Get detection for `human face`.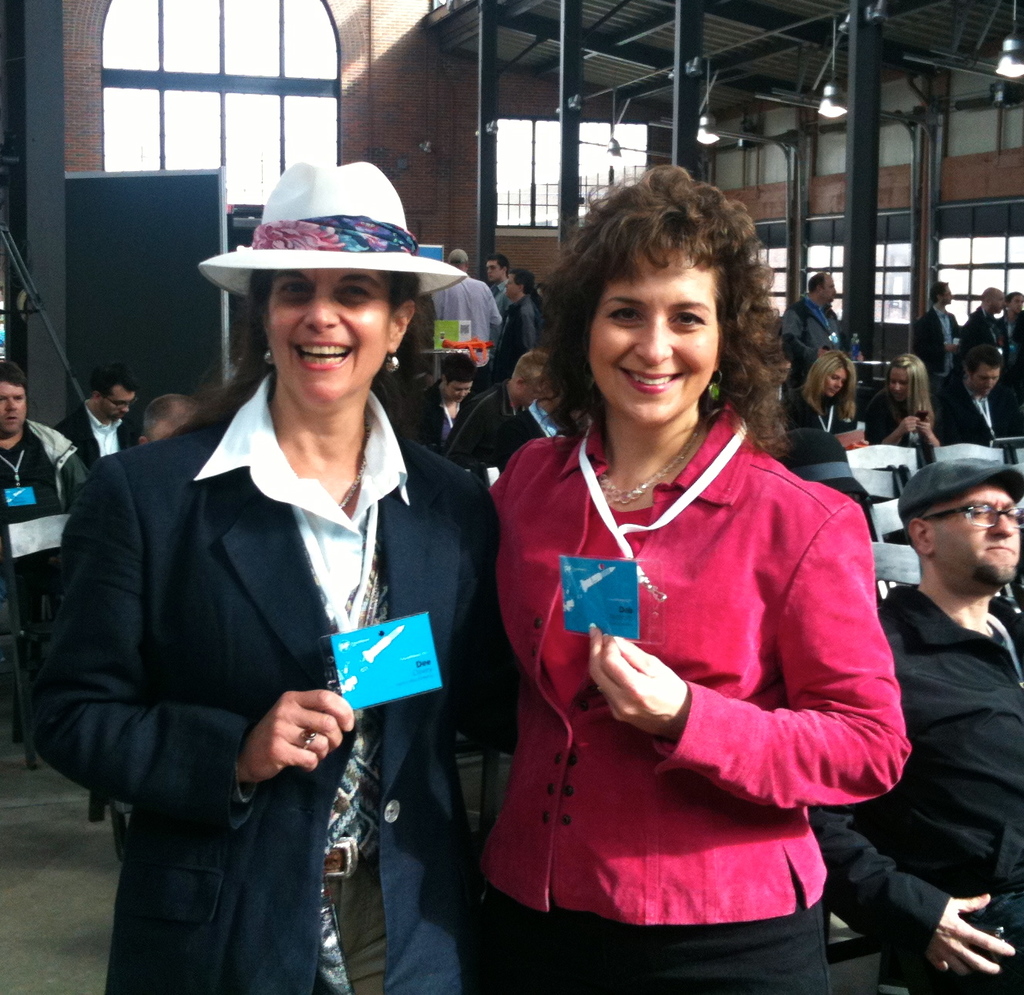
Detection: select_region(891, 364, 912, 401).
